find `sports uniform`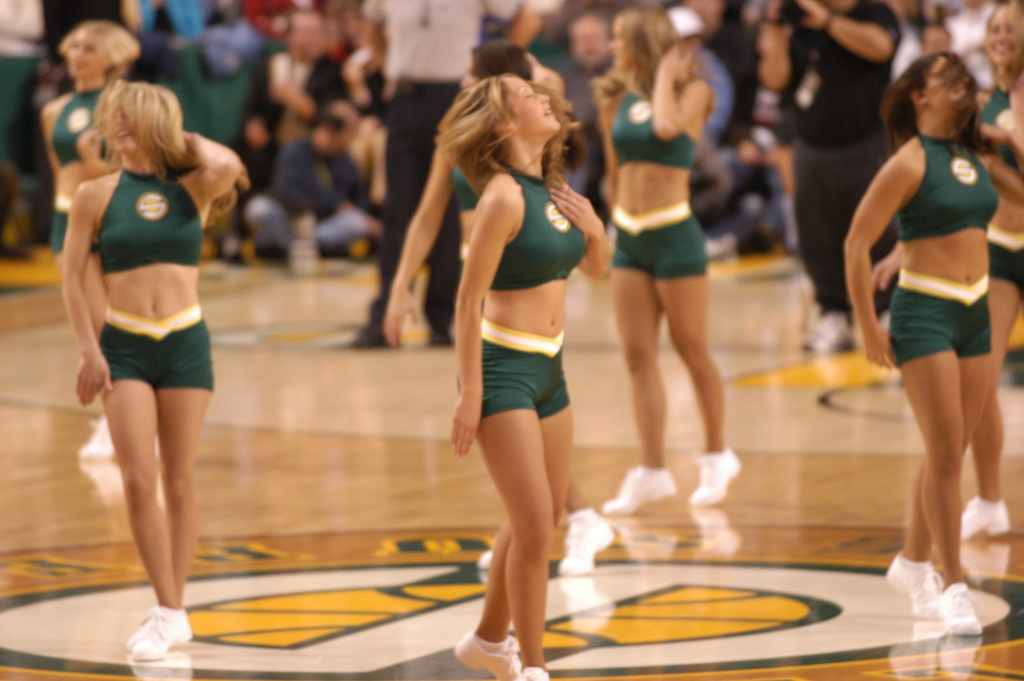
52 192 95 247
